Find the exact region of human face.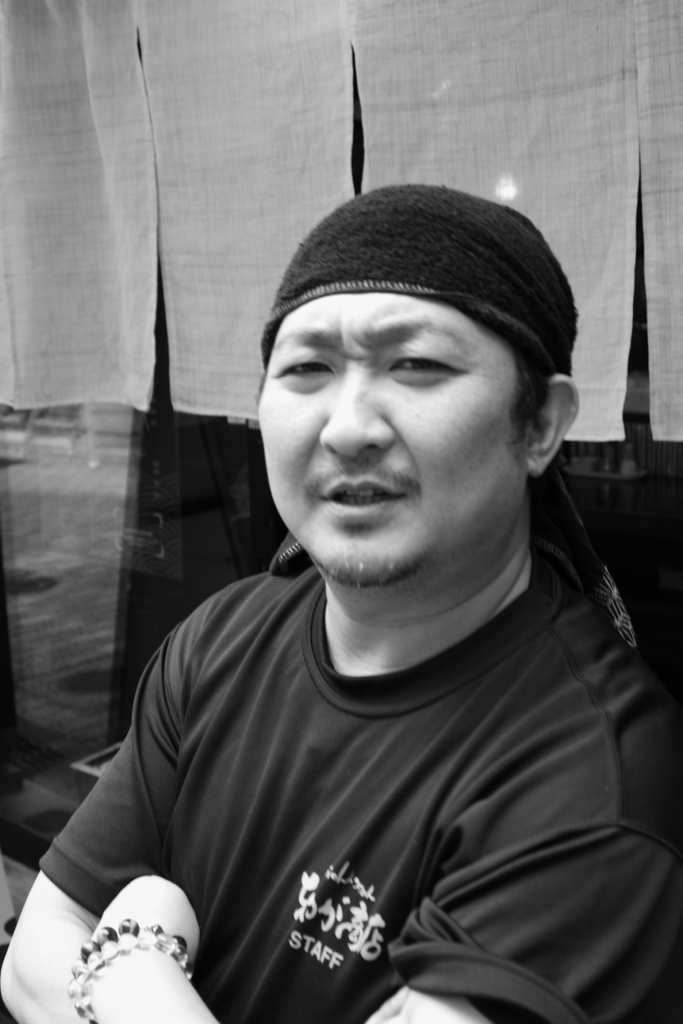
Exact region: x1=256, y1=282, x2=529, y2=588.
